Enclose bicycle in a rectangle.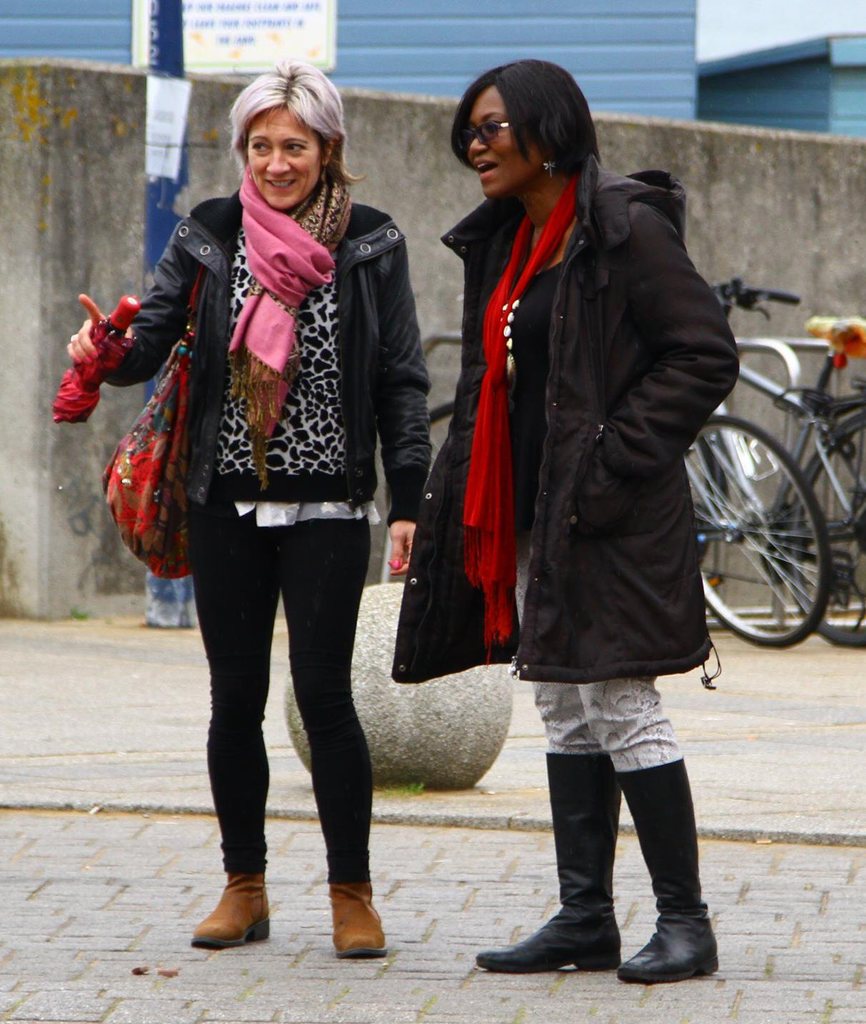
BBox(421, 328, 826, 646).
